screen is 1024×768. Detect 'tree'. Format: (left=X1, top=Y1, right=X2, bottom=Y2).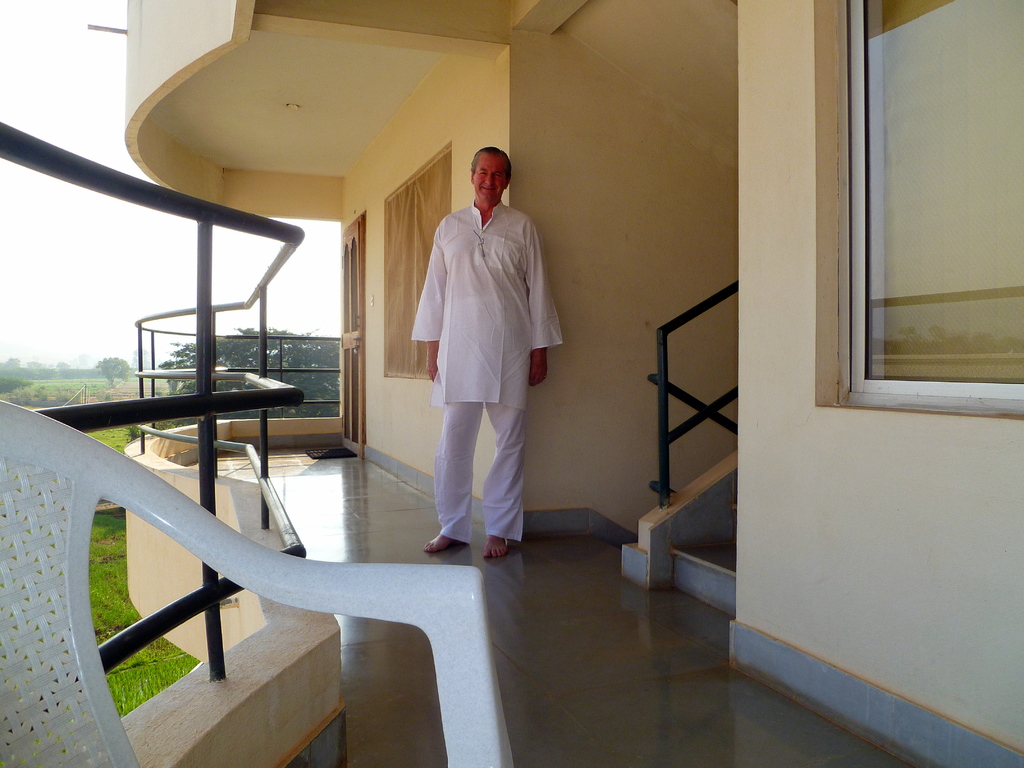
(left=95, top=357, right=132, bottom=392).
